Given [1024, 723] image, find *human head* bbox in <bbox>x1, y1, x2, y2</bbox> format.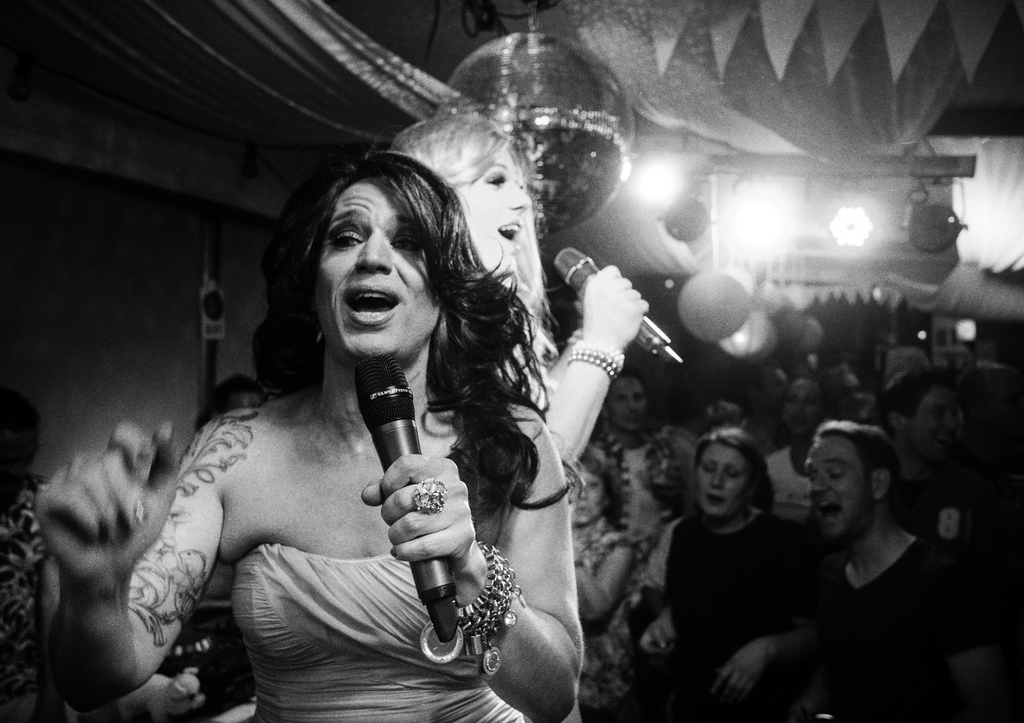
<bbox>211, 372, 271, 417</bbox>.
